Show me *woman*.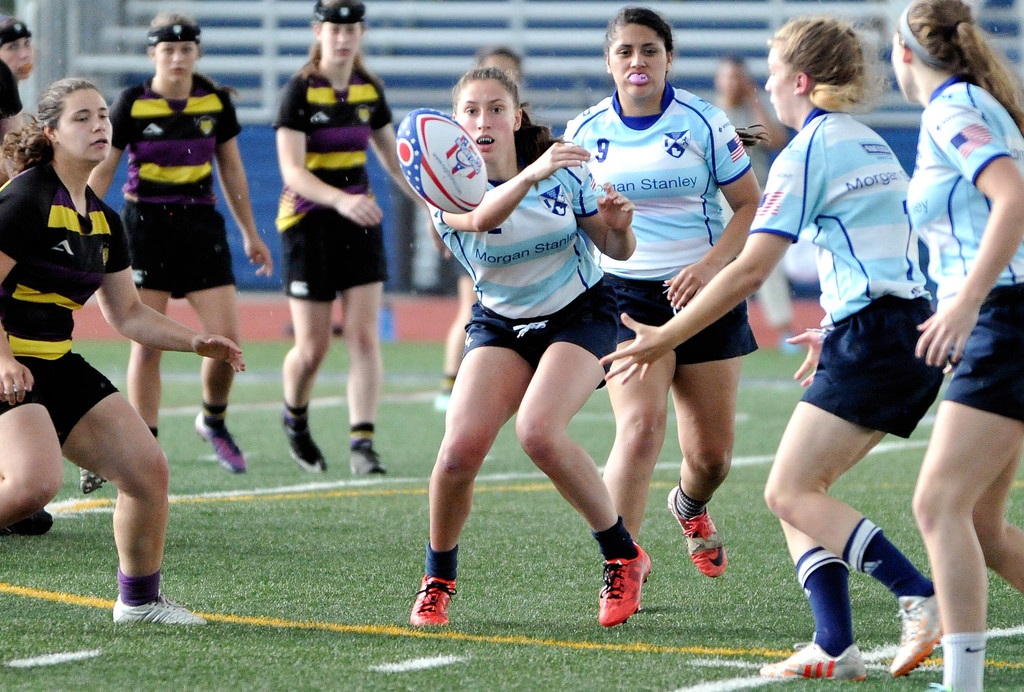
*woman* is here: (0, 15, 33, 81).
